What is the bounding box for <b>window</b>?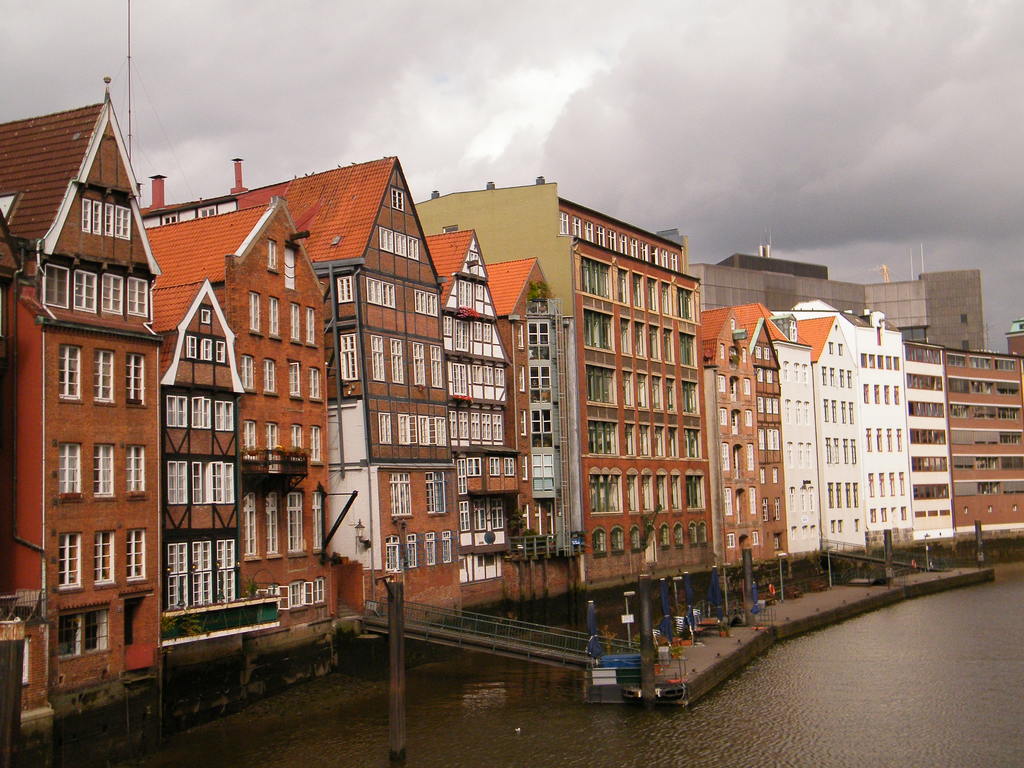
bbox=[219, 462, 237, 503].
